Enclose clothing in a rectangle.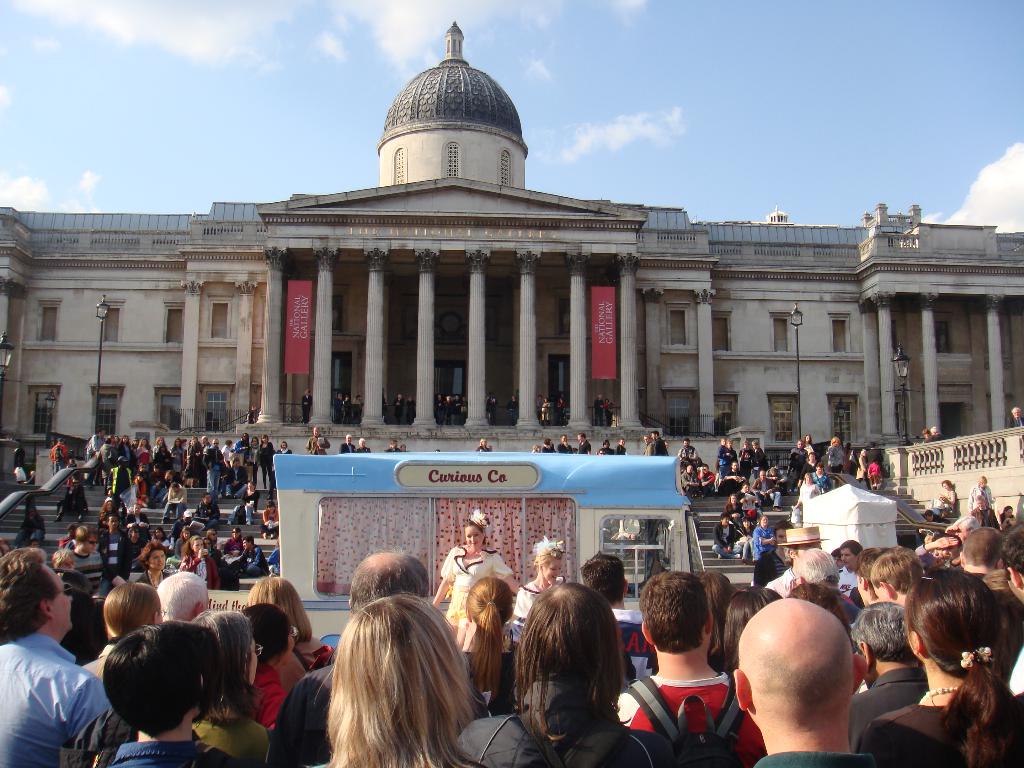
locate(15, 514, 44, 545).
